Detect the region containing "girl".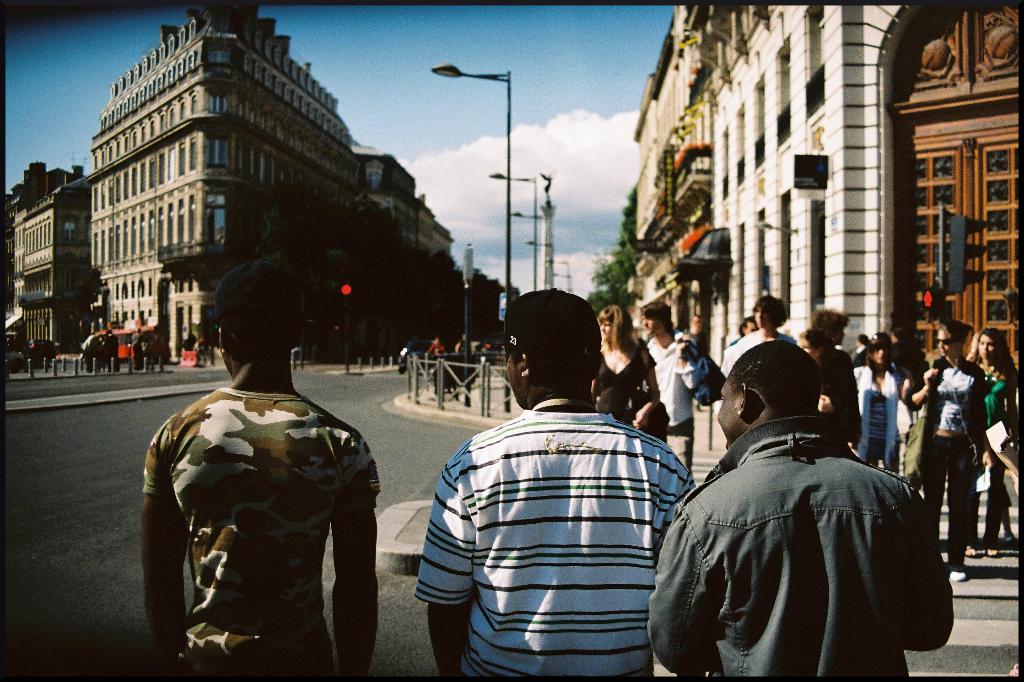
968 330 1019 551.
